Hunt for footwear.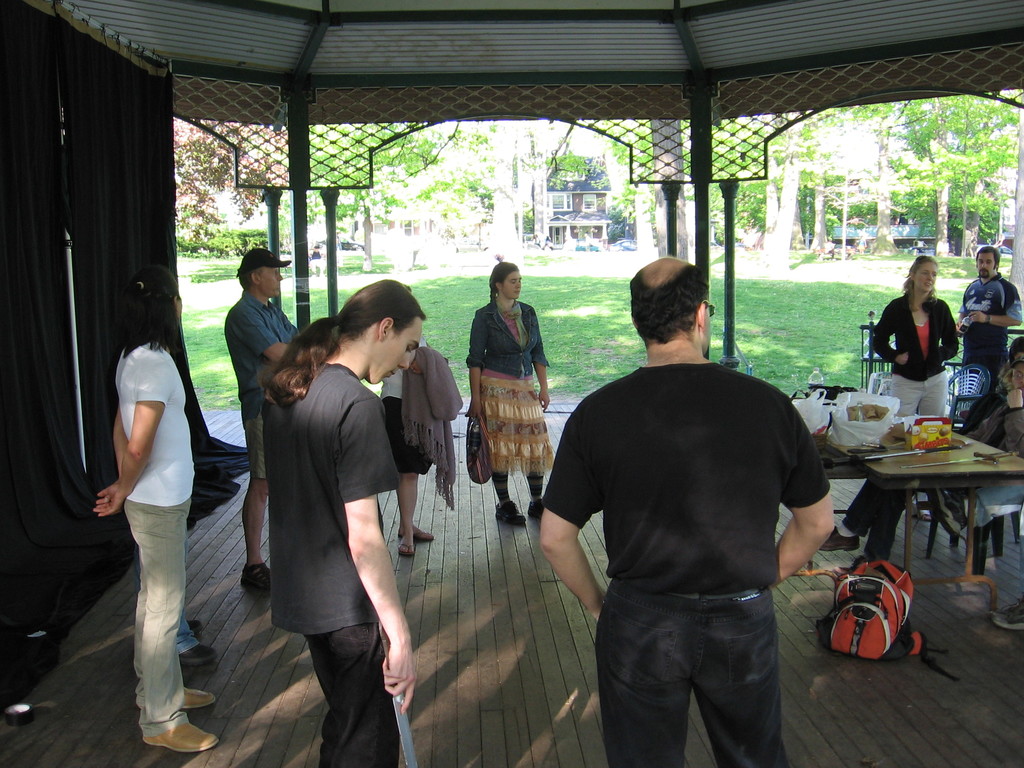
Hunted down at (524, 499, 548, 518).
